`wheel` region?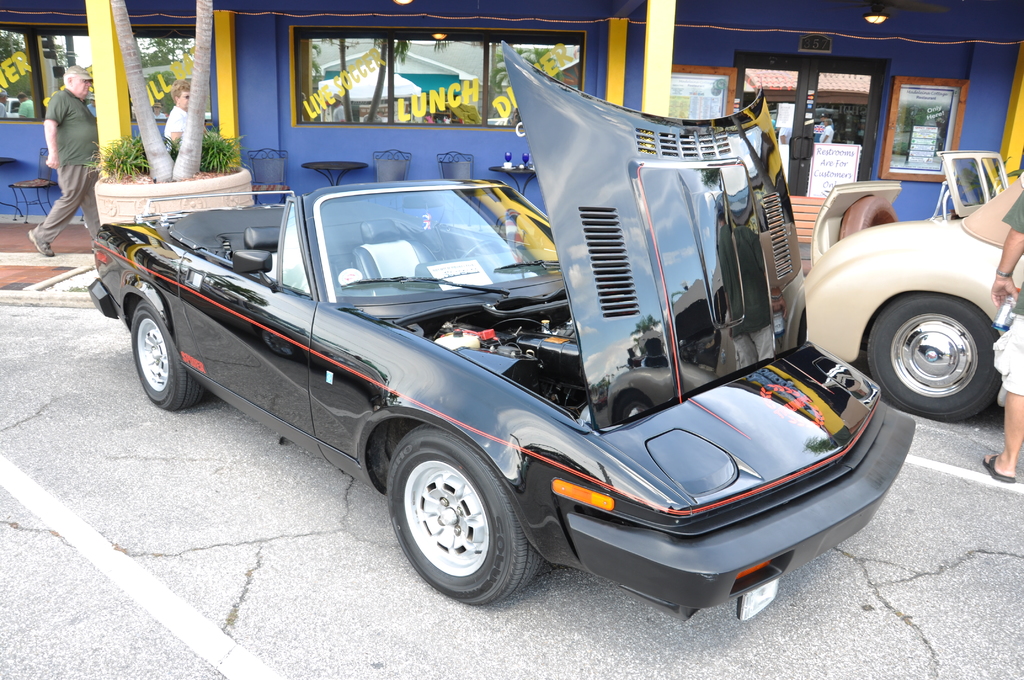
[x1=131, y1=303, x2=204, y2=417]
